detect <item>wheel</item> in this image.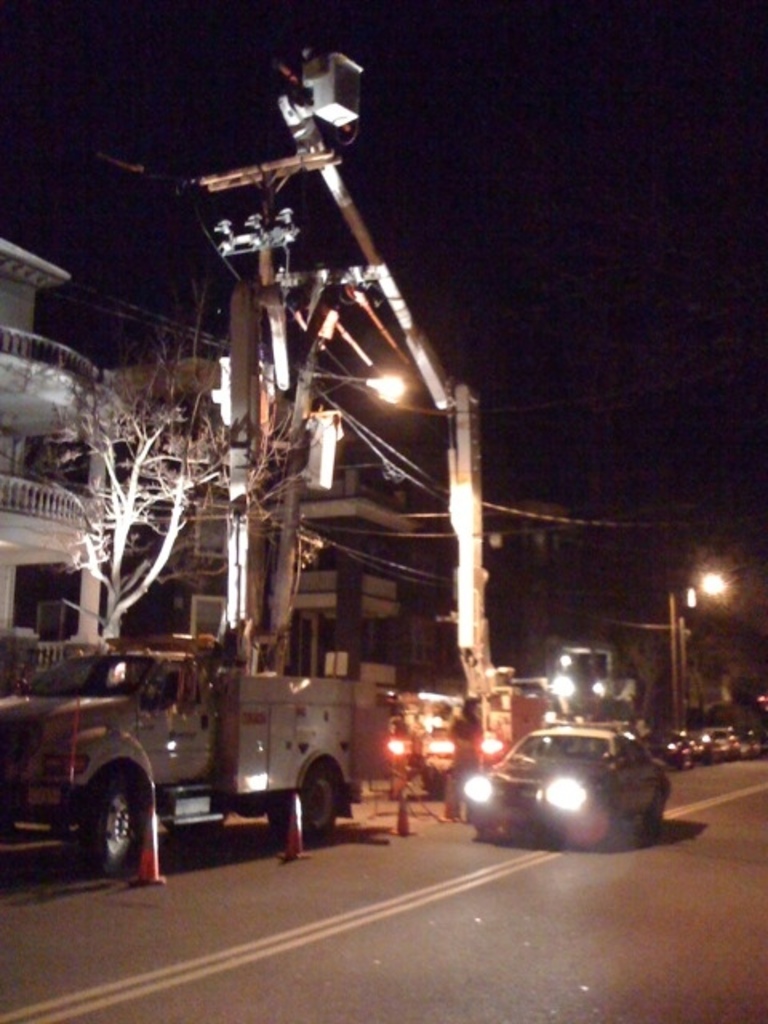
Detection: <box>82,787,134,880</box>.
